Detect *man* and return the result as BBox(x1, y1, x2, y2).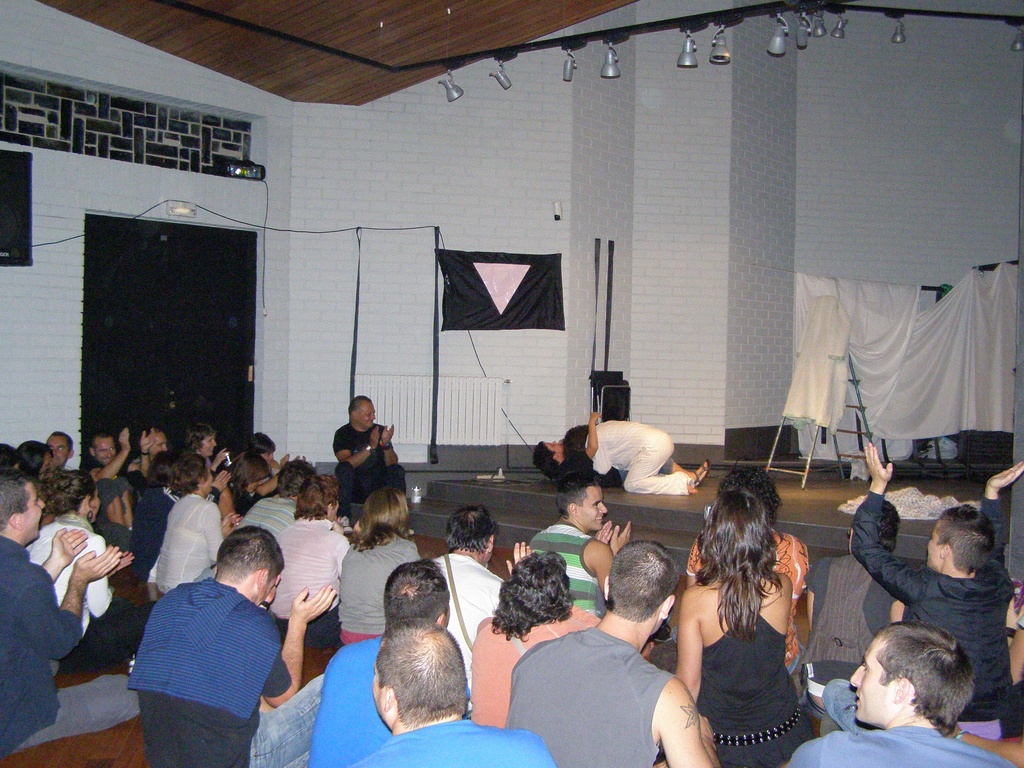
BBox(787, 633, 1023, 767).
